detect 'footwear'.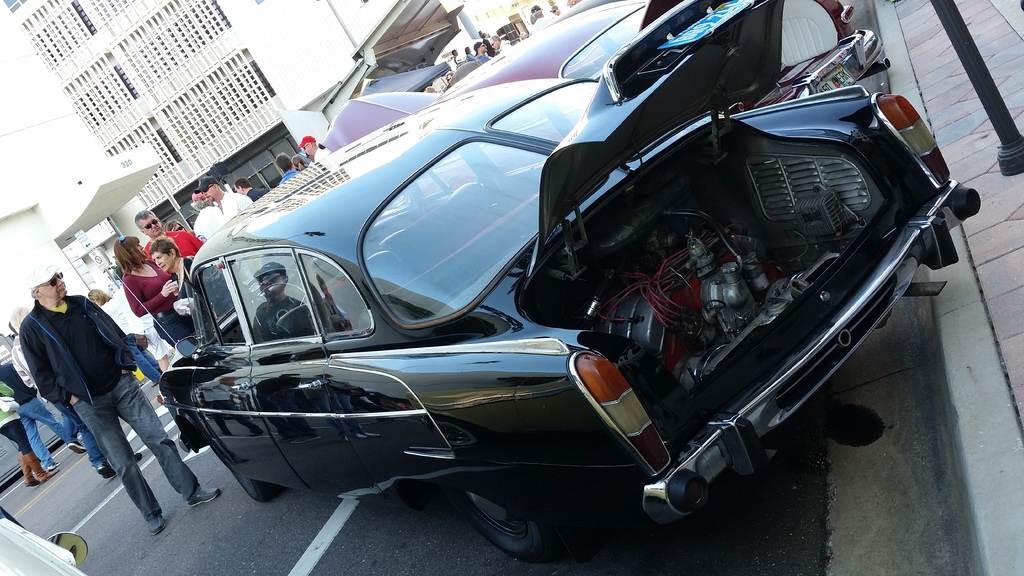
Detected at [96, 451, 141, 485].
